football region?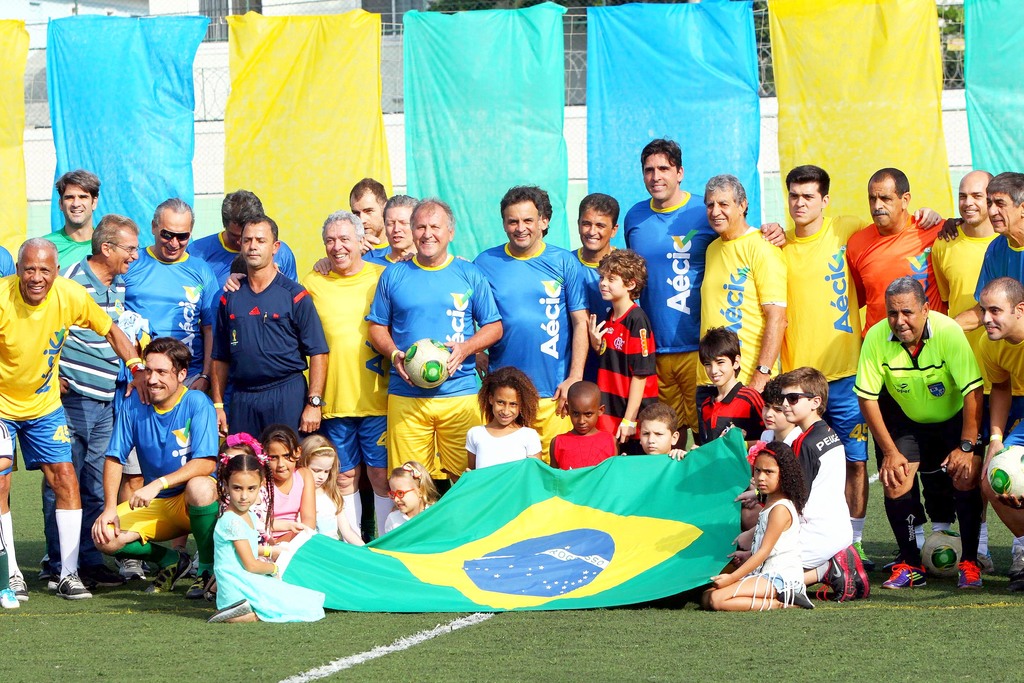
[left=989, top=444, right=1023, bottom=506]
